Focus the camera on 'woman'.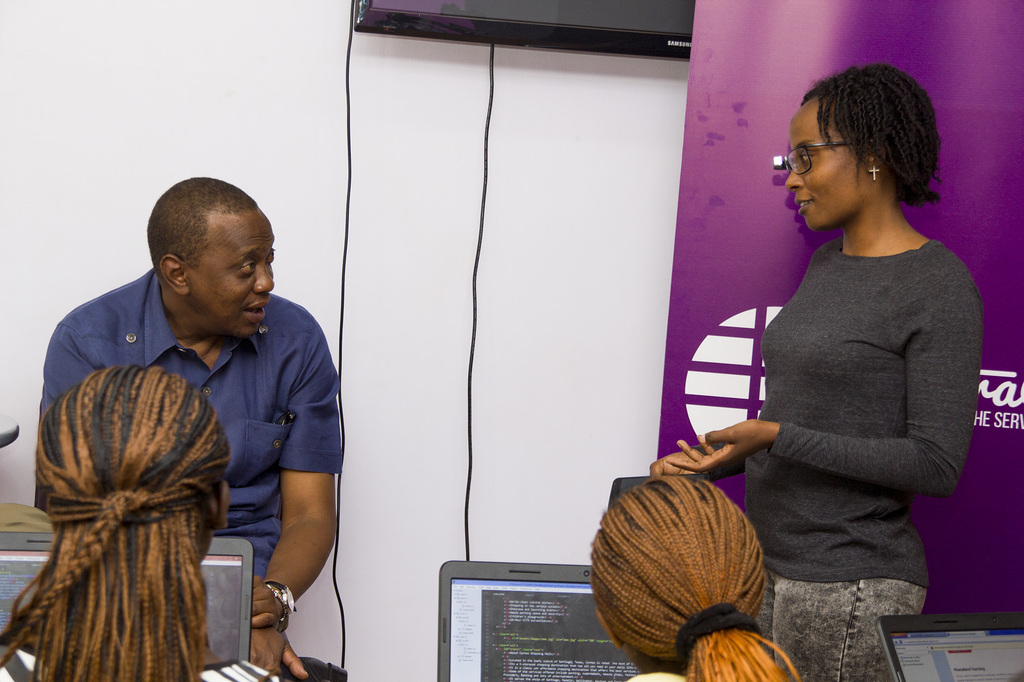
Focus region: {"x1": 0, "y1": 367, "x2": 303, "y2": 681}.
